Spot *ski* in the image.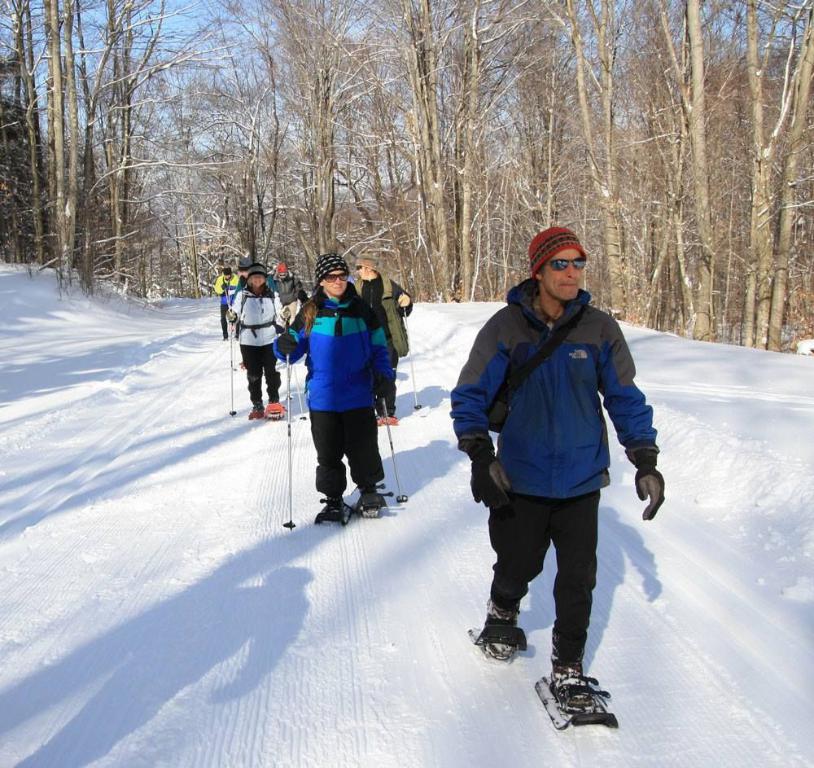
*ski* found at <region>462, 620, 514, 668</region>.
